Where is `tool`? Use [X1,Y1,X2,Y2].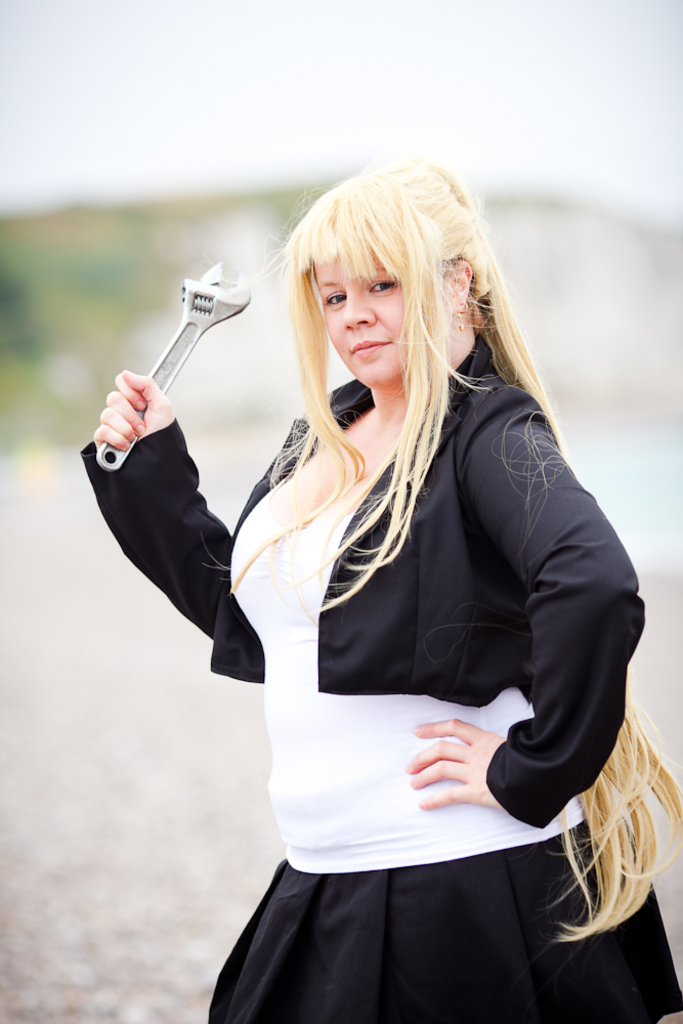
[82,261,257,460].
